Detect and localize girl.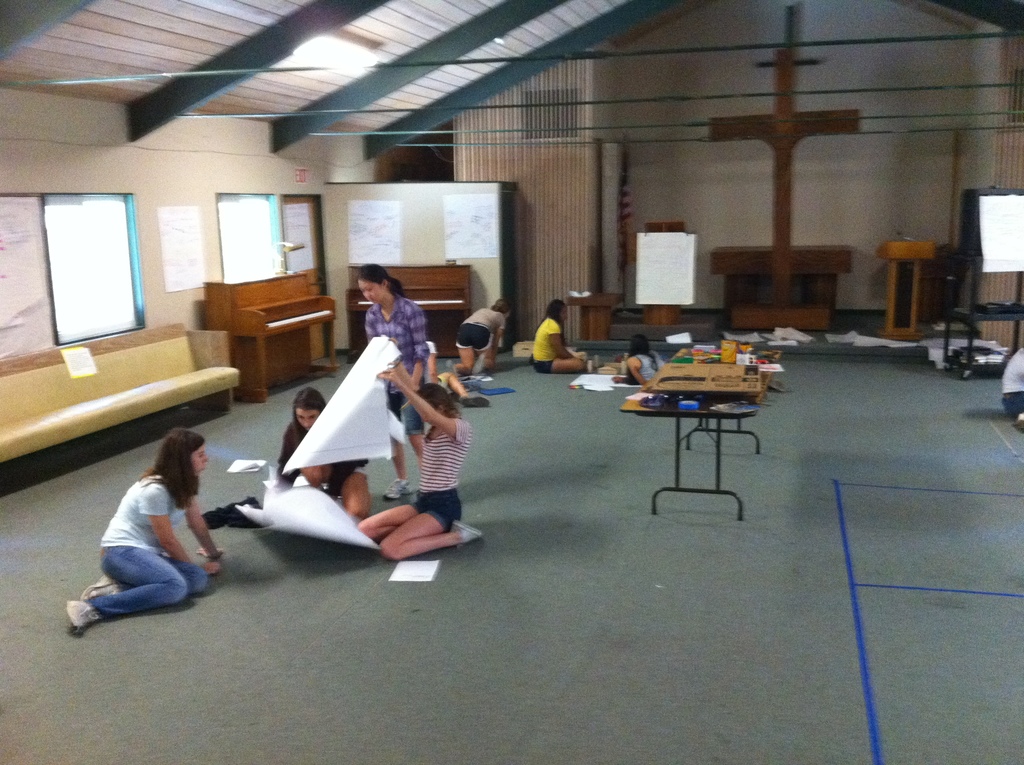
Localized at rect(277, 391, 369, 520).
